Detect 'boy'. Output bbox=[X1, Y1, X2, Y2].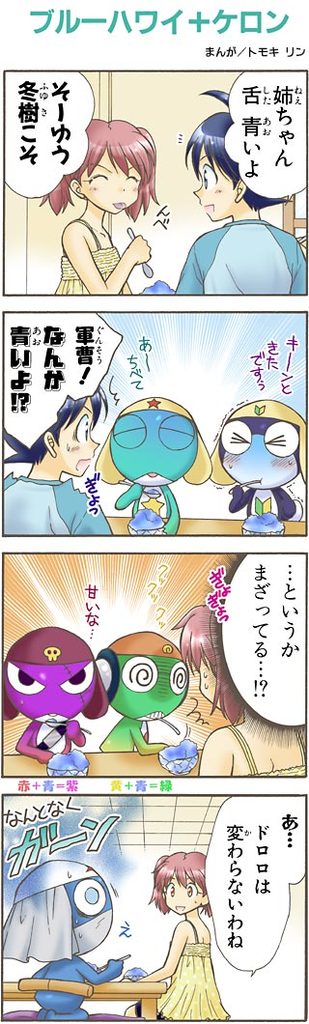
bbox=[172, 89, 308, 297].
